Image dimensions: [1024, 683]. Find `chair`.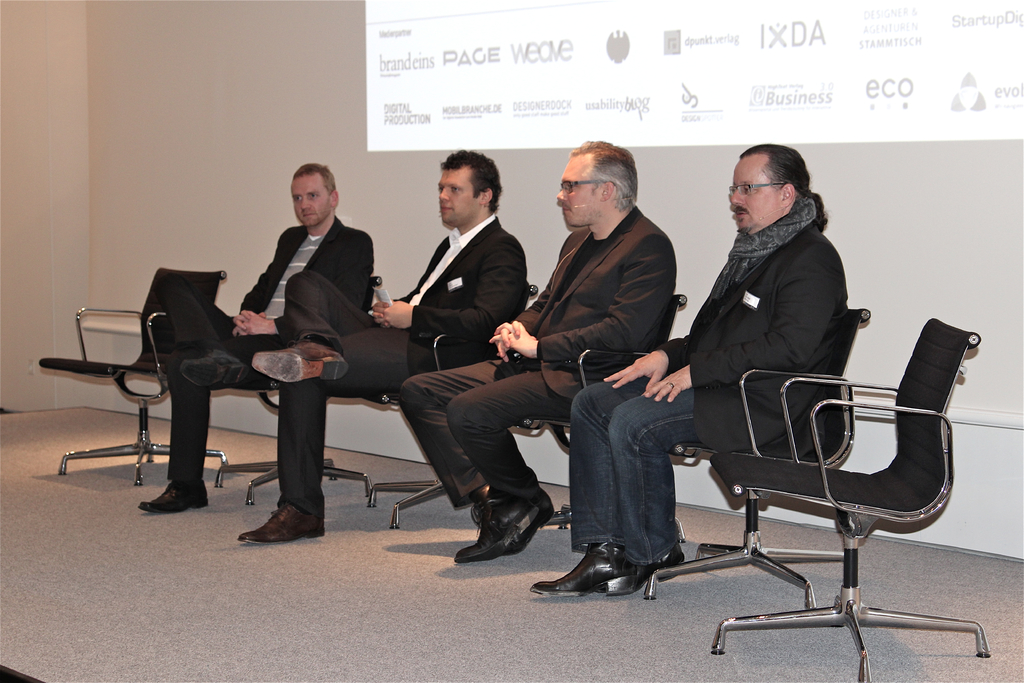
212/272/384/495.
